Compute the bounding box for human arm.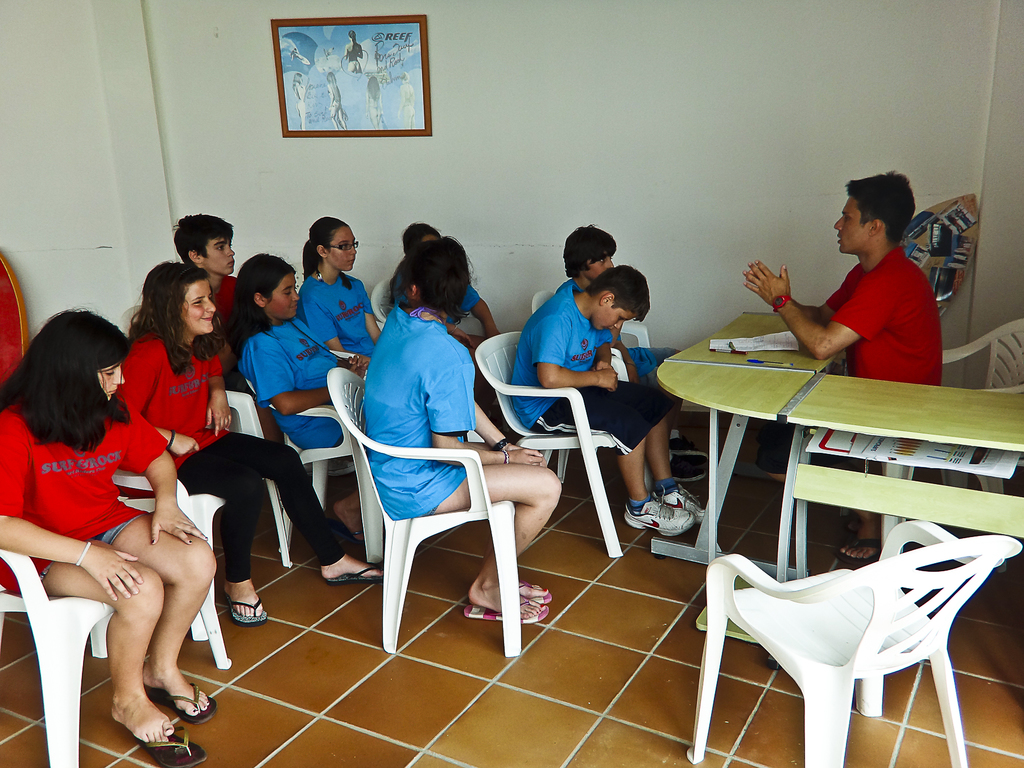
(x1=344, y1=355, x2=370, y2=372).
